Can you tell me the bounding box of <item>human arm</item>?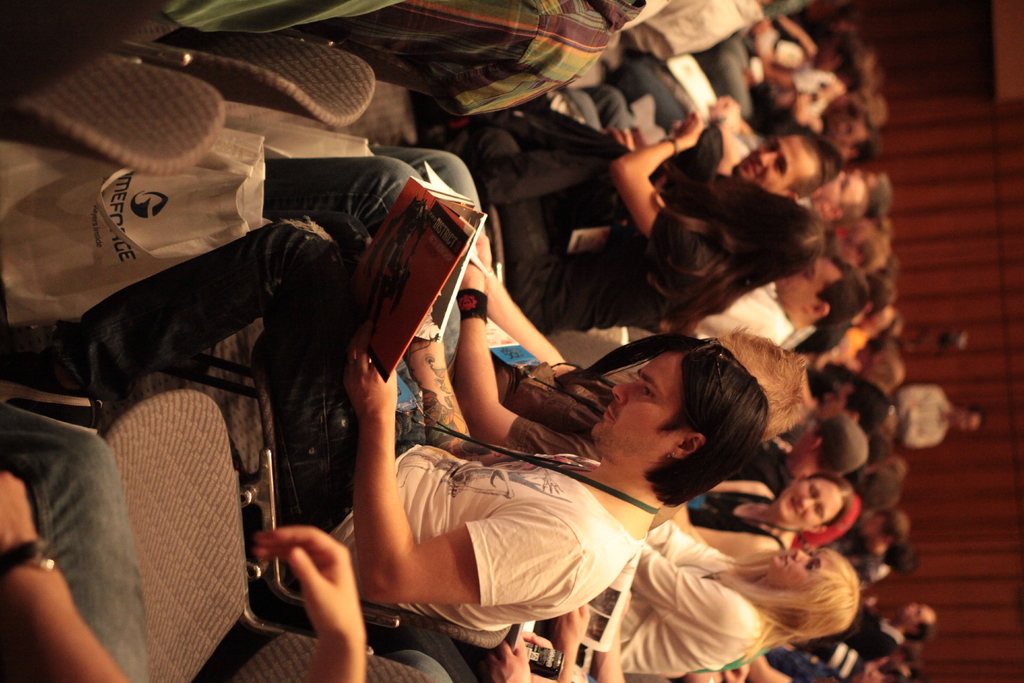
<region>738, 20, 782, 88</region>.
